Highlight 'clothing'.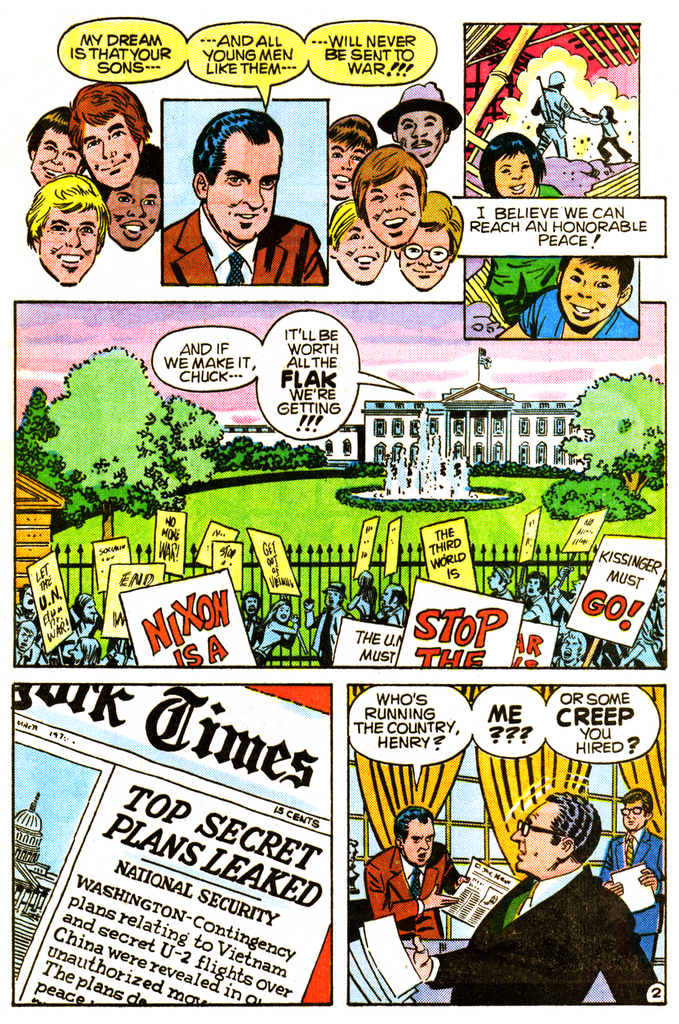
Highlighted region: x1=619, y1=638, x2=664, y2=673.
